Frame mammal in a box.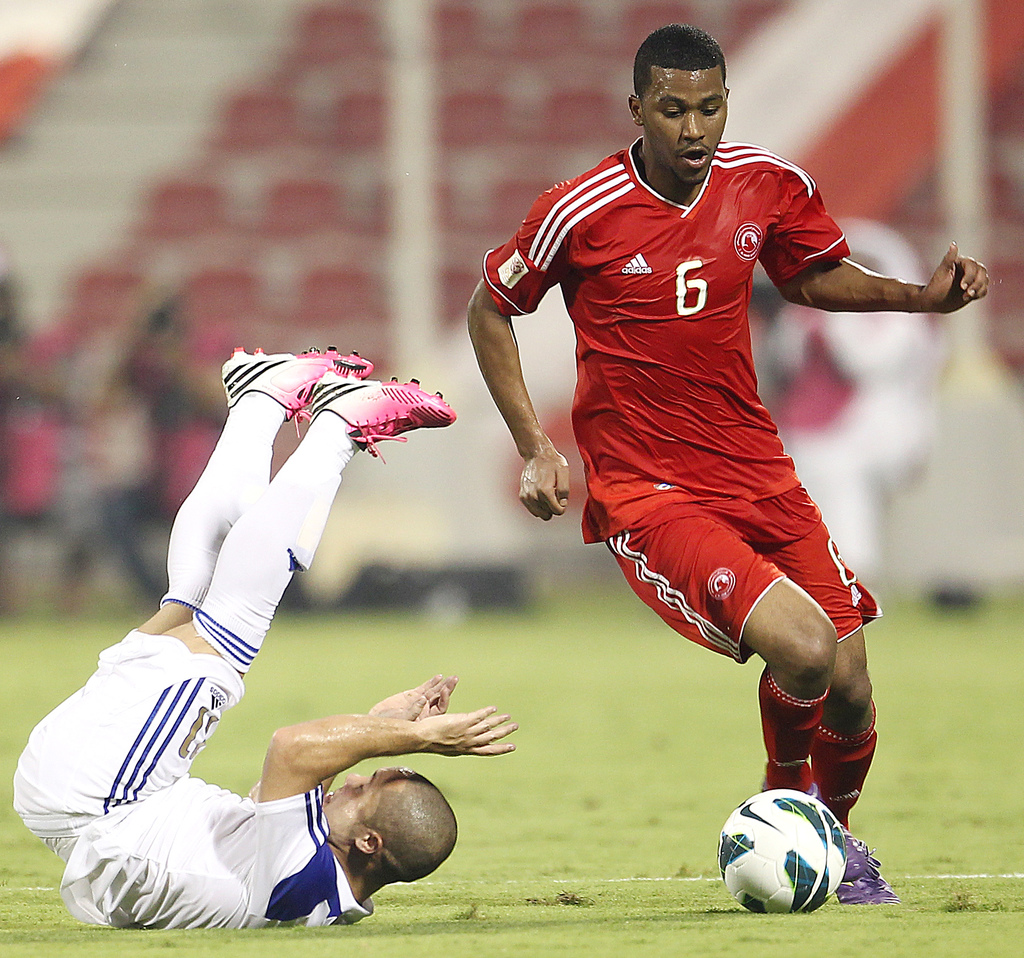
box(465, 23, 994, 905).
